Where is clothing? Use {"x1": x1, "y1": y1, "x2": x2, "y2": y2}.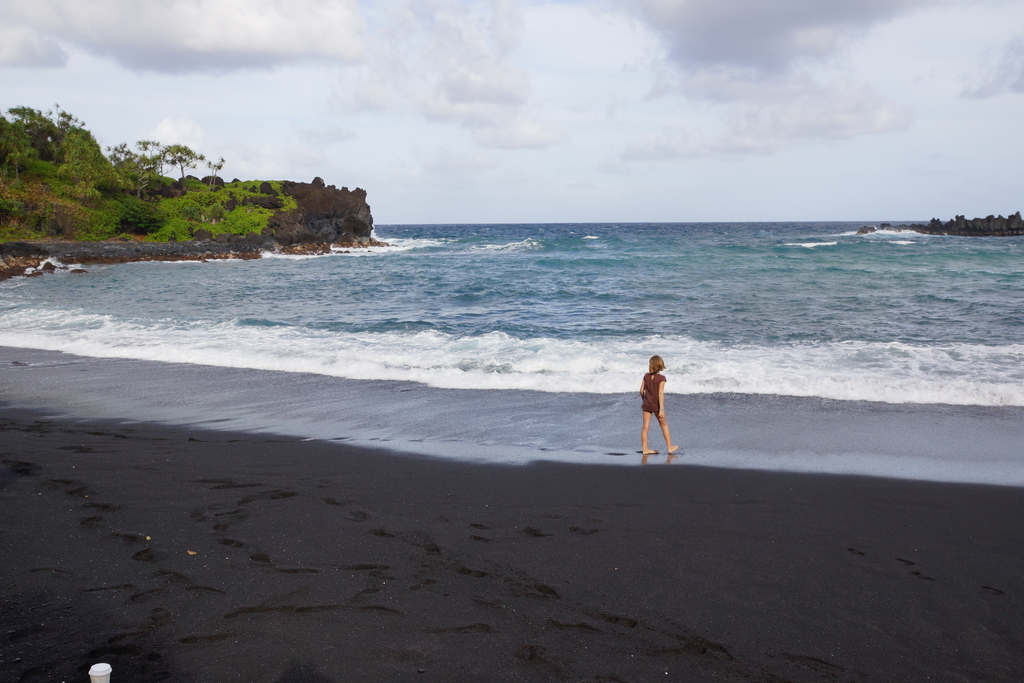
{"x1": 641, "y1": 372, "x2": 666, "y2": 411}.
